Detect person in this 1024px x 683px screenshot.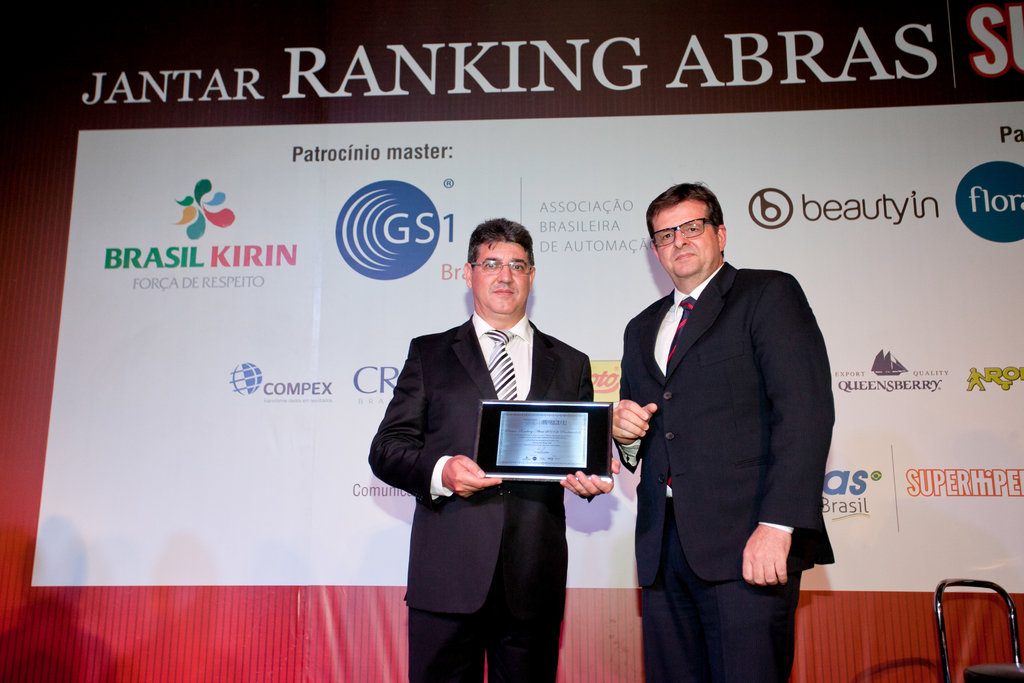
Detection: <bbox>614, 186, 833, 682</bbox>.
